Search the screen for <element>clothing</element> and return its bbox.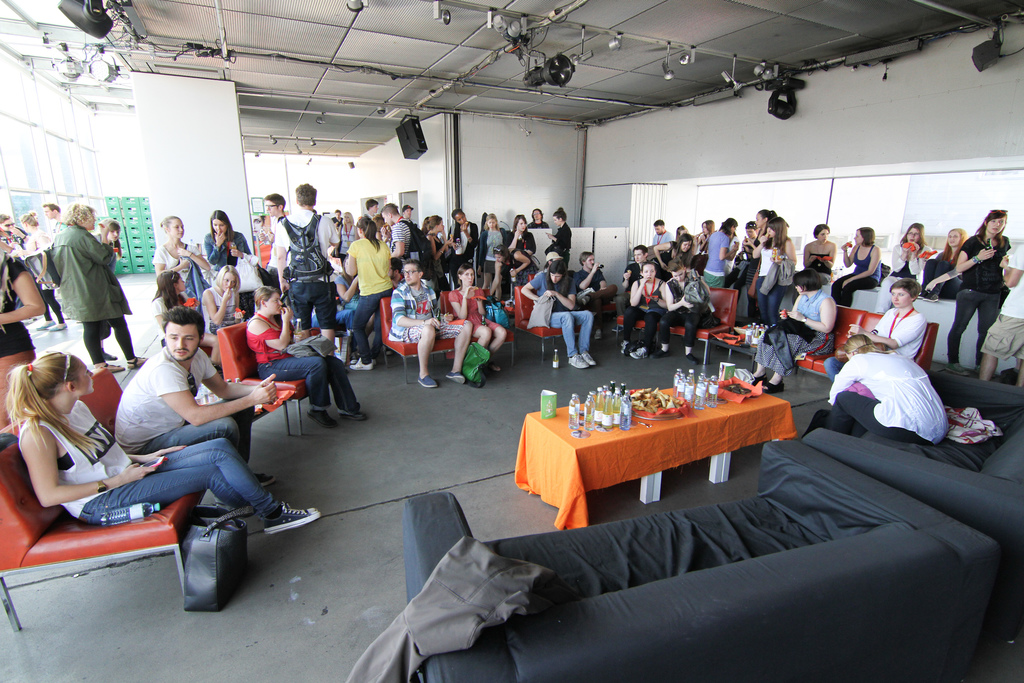
Found: Rect(806, 252, 836, 265).
